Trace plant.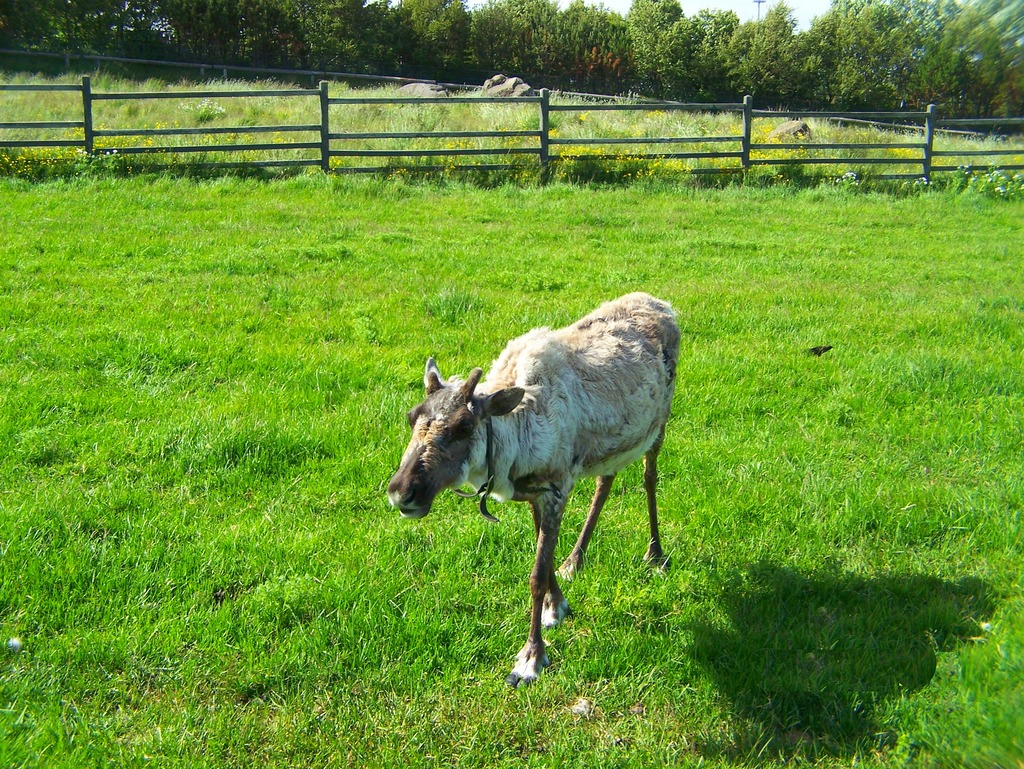
Traced to (0,57,1023,161).
